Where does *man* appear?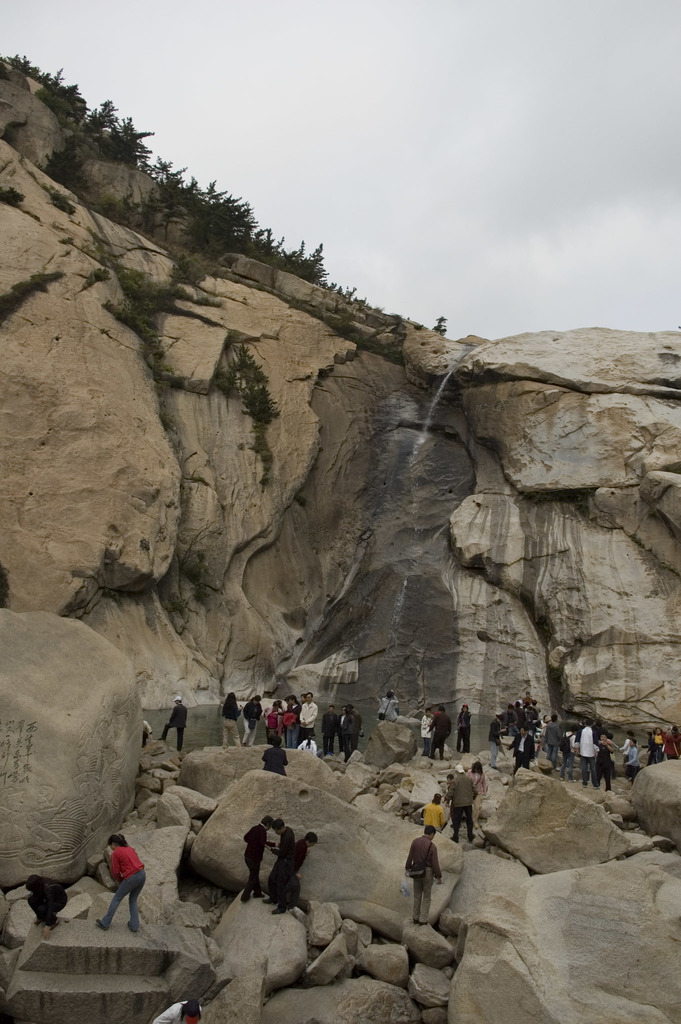
Appears at left=380, top=689, right=397, bottom=723.
